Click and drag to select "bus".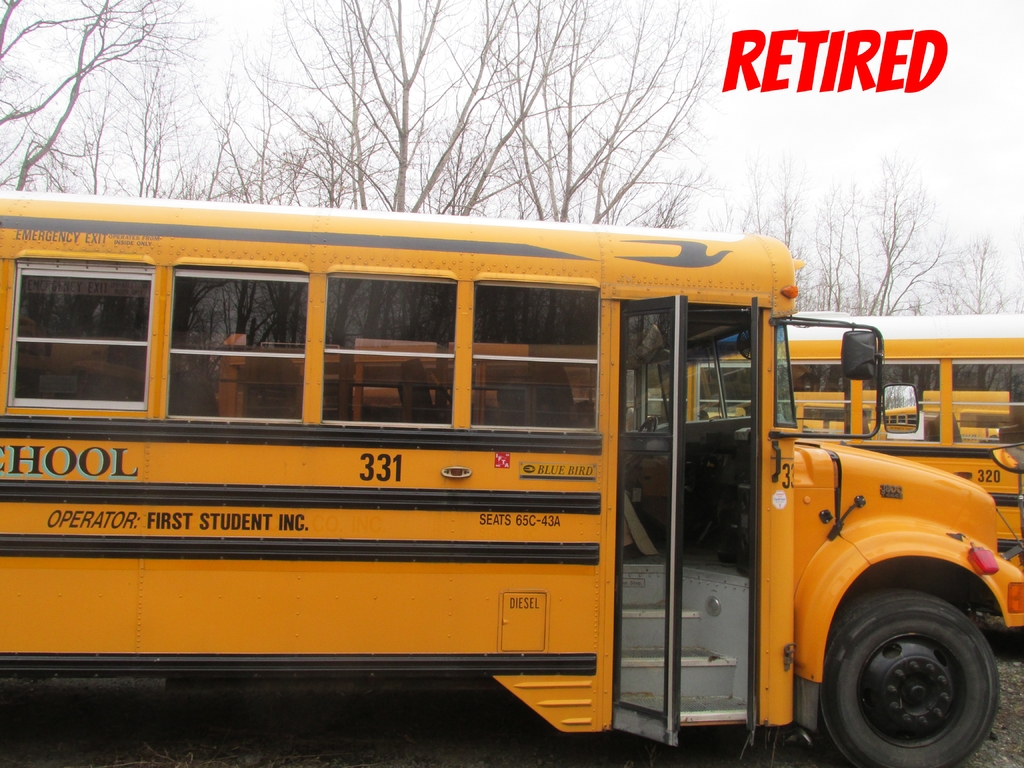
Selection: box(210, 309, 1021, 570).
